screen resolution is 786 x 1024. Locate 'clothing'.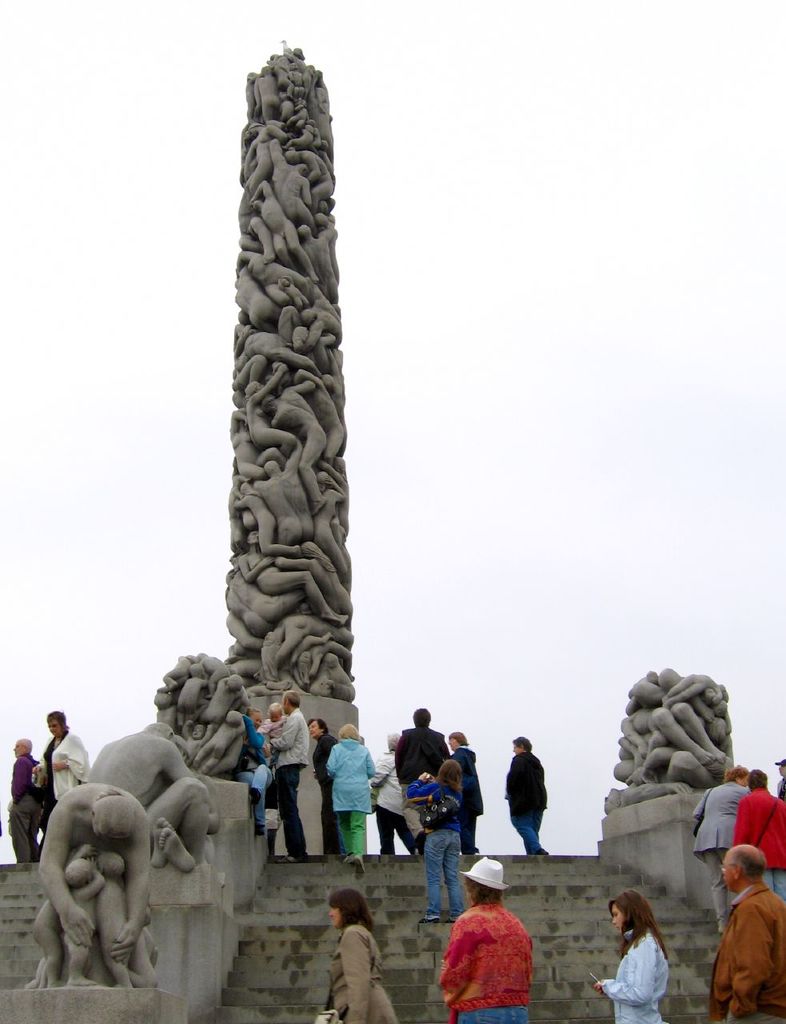
705 885 785 1023.
